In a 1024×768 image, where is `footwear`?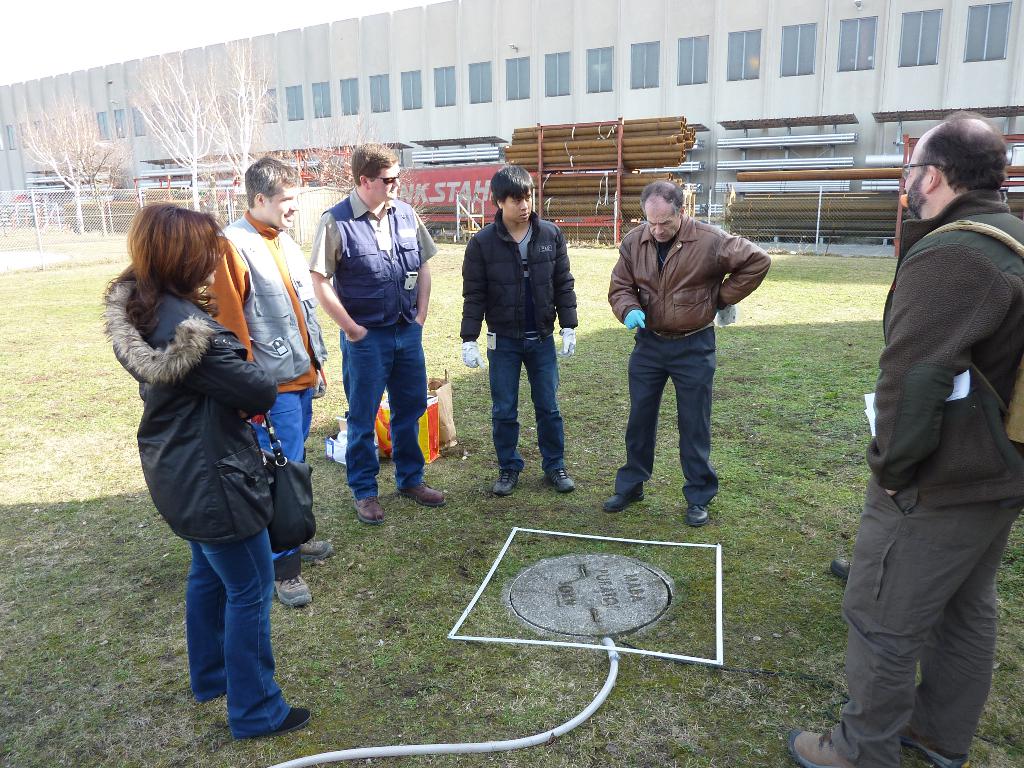
BBox(263, 705, 313, 738).
